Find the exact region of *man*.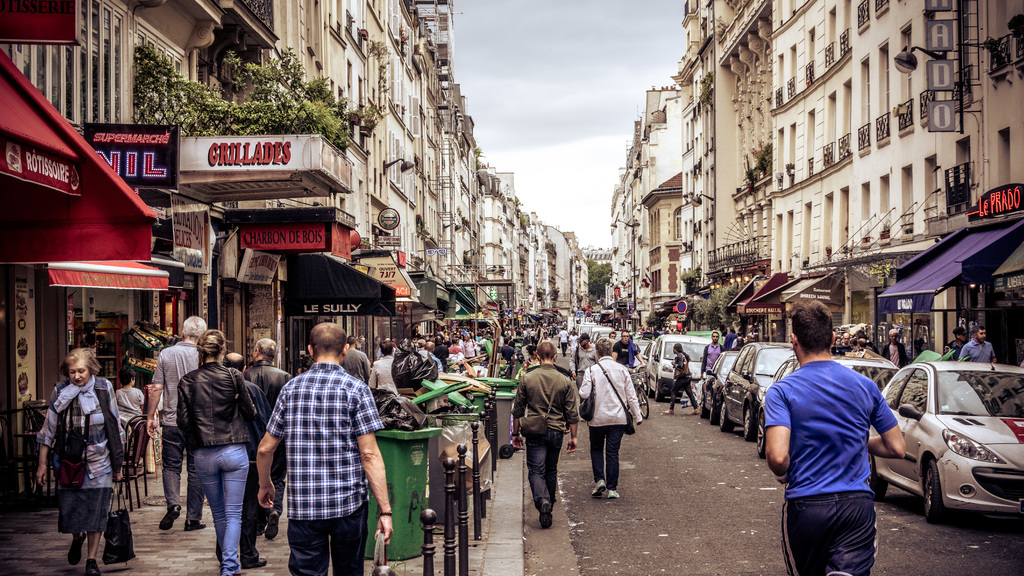
Exact region: left=884, top=329, right=906, bottom=368.
